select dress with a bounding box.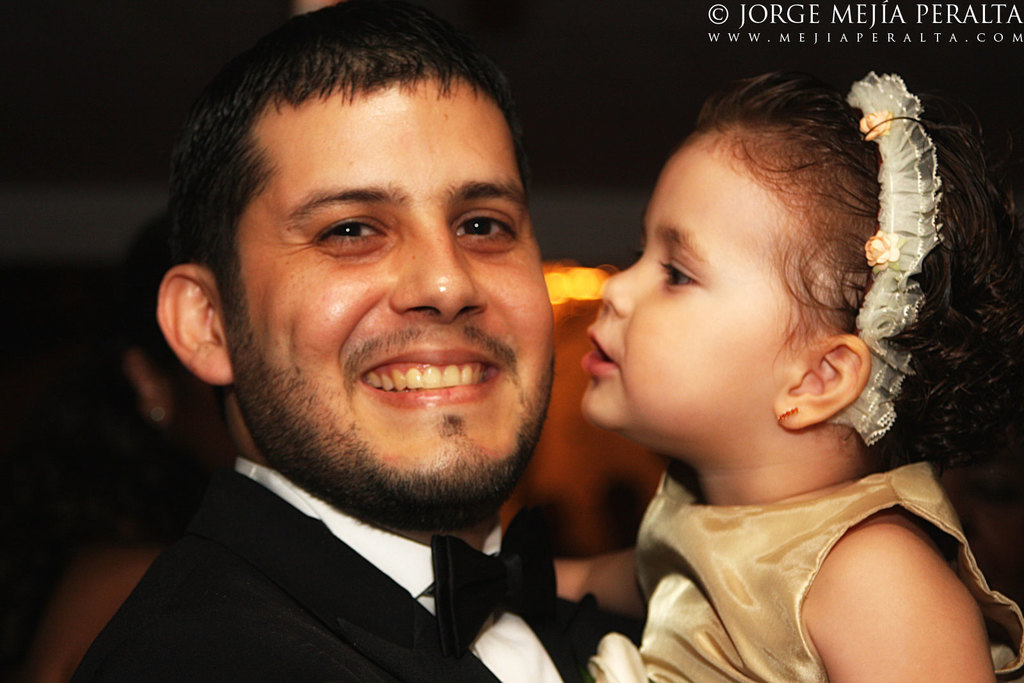
pyautogui.locateOnScreen(584, 456, 1023, 682).
